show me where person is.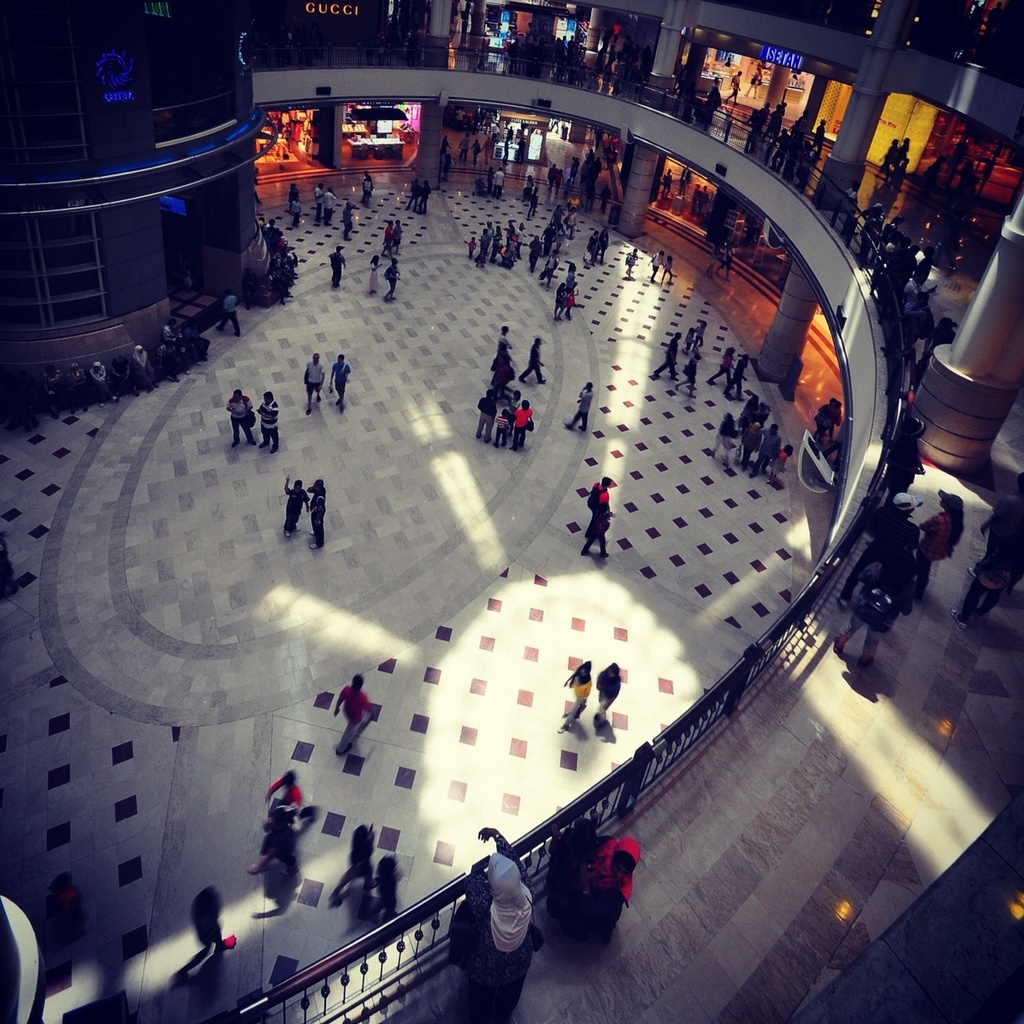
person is at detection(521, 340, 544, 383).
